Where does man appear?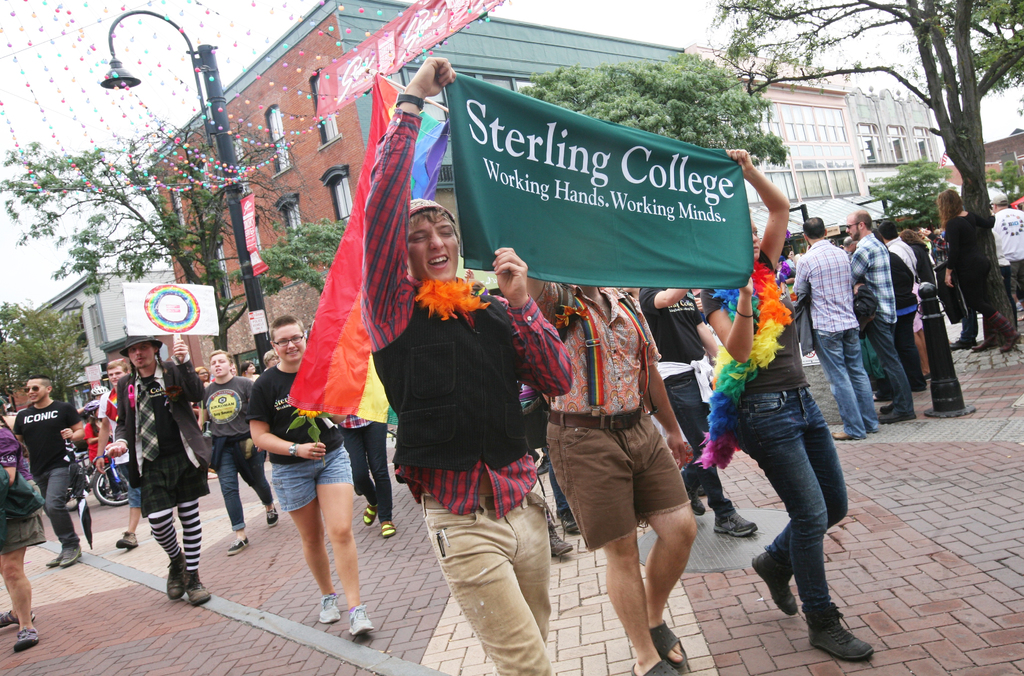
Appears at (789,210,881,444).
